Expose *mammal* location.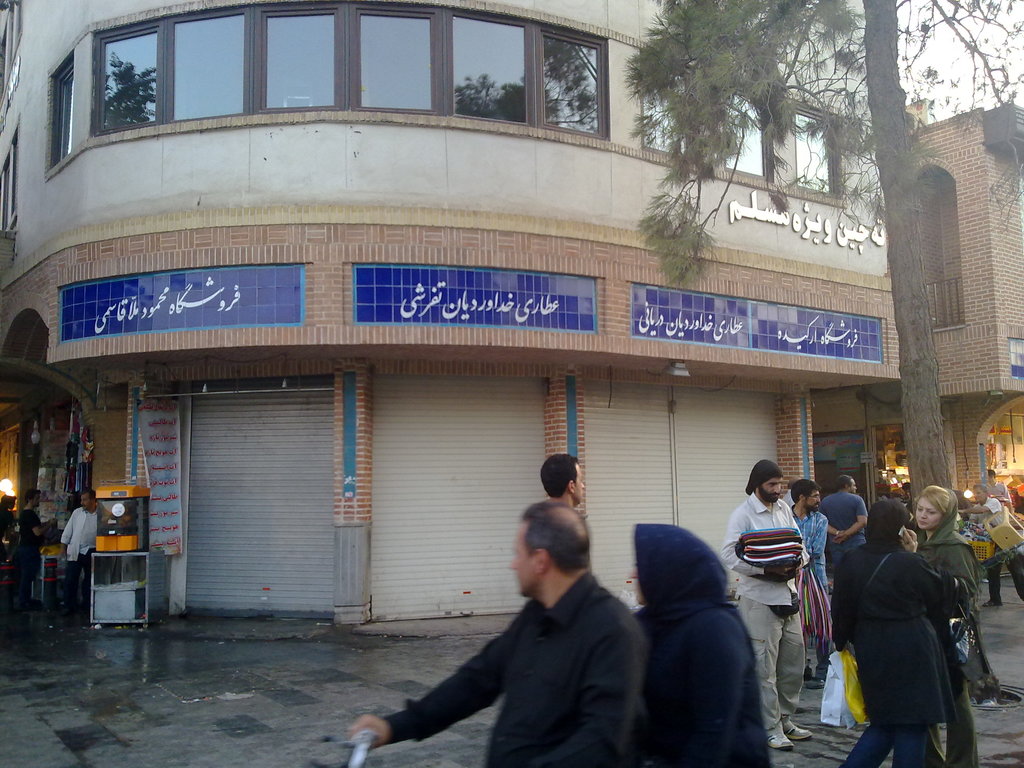
Exposed at [59,484,103,605].
